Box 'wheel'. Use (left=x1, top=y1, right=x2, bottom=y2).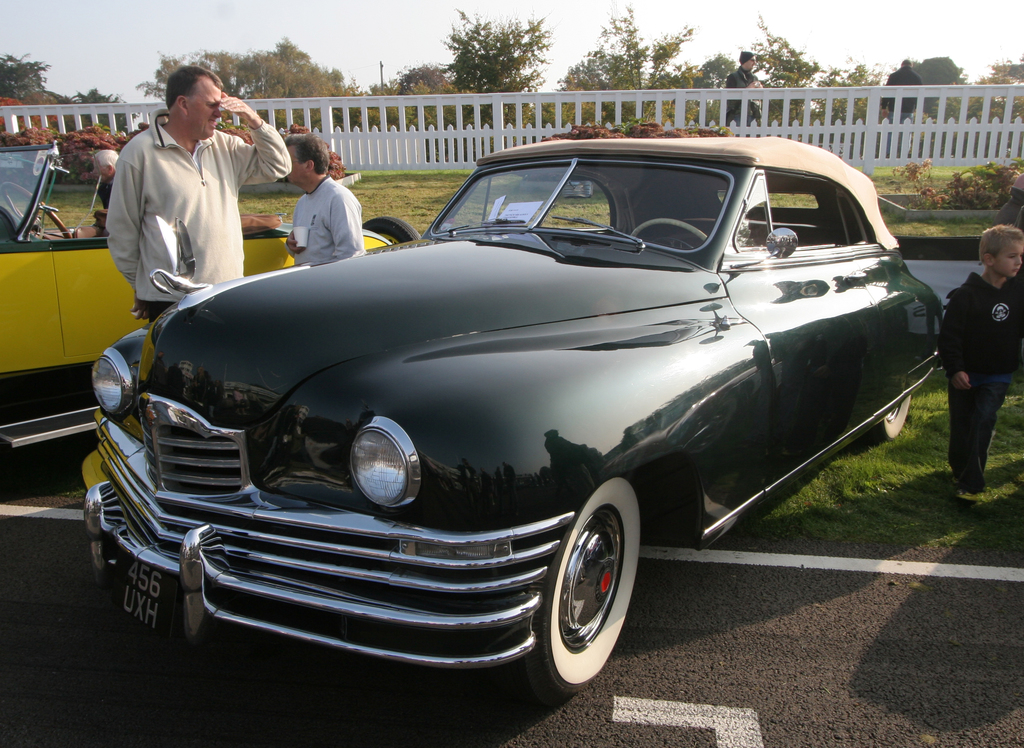
(left=632, top=218, right=708, bottom=242).
